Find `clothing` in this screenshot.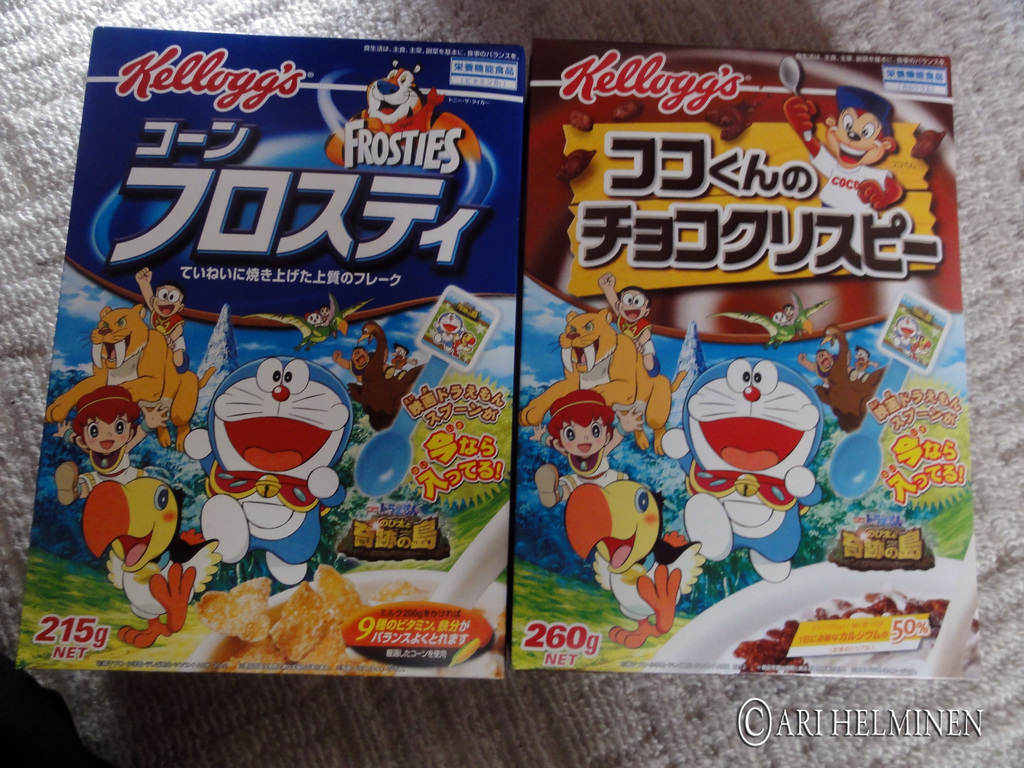
The bounding box for `clothing` is 148:310:186:351.
